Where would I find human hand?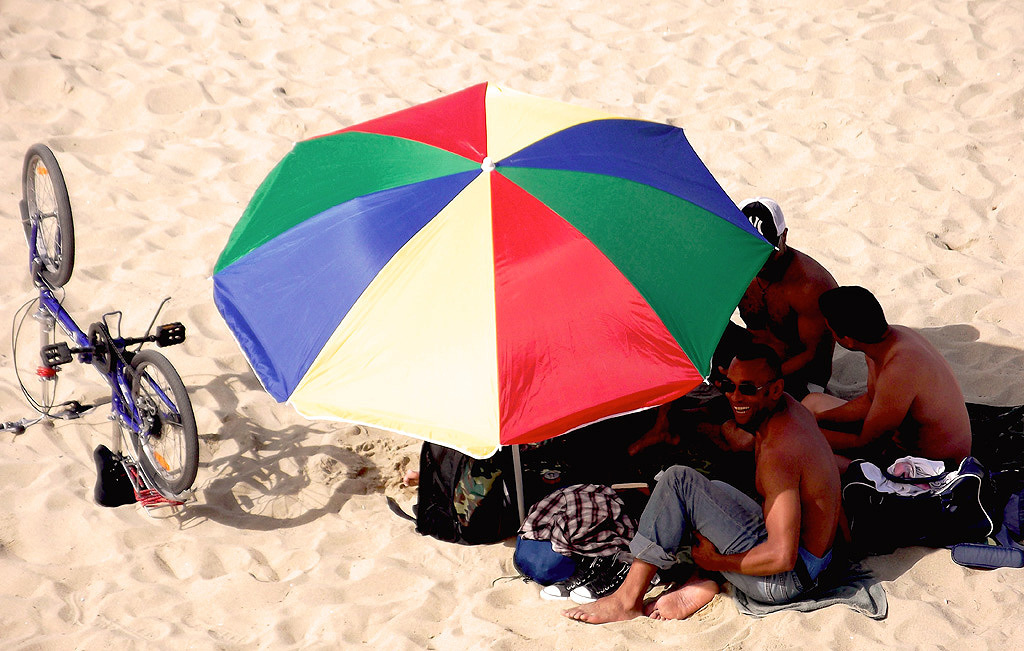
At x1=712 y1=361 x2=729 y2=393.
